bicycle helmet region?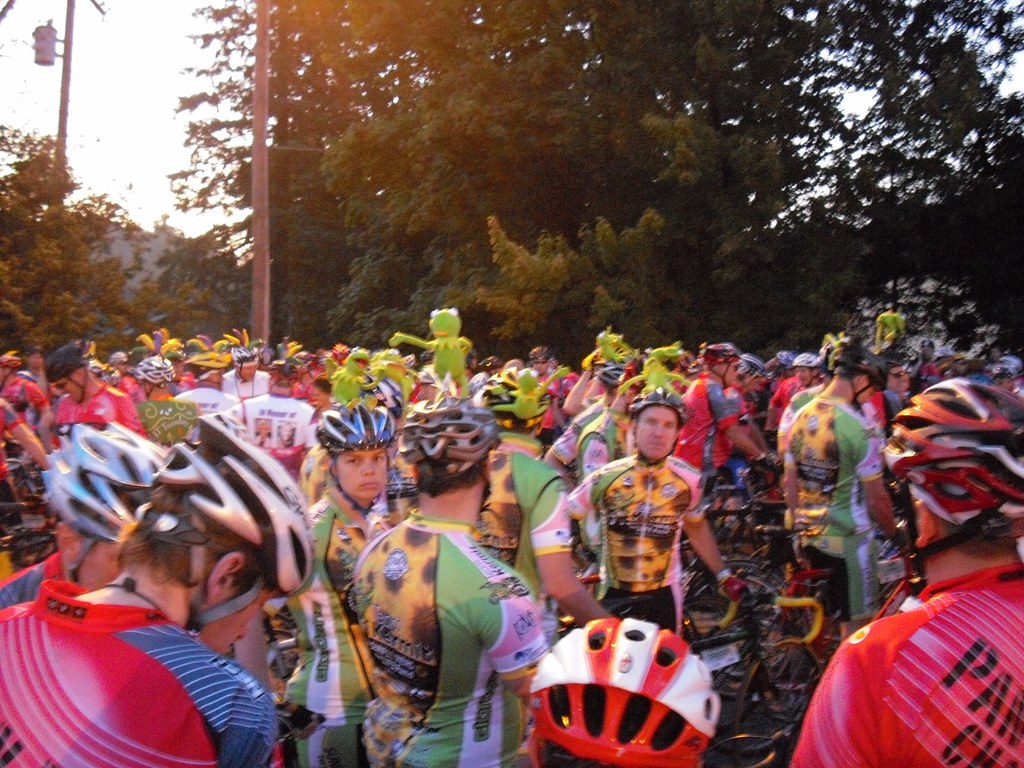
[left=832, top=338, right=886, bottom=388]
